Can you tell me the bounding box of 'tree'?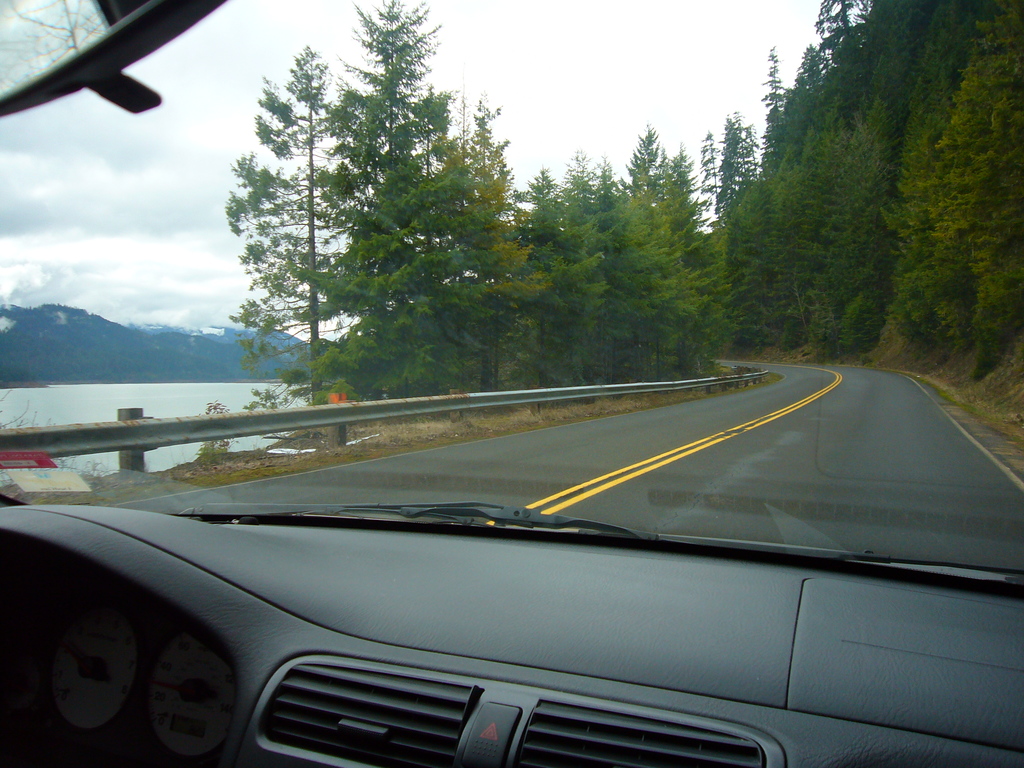
518:180:569:381.
